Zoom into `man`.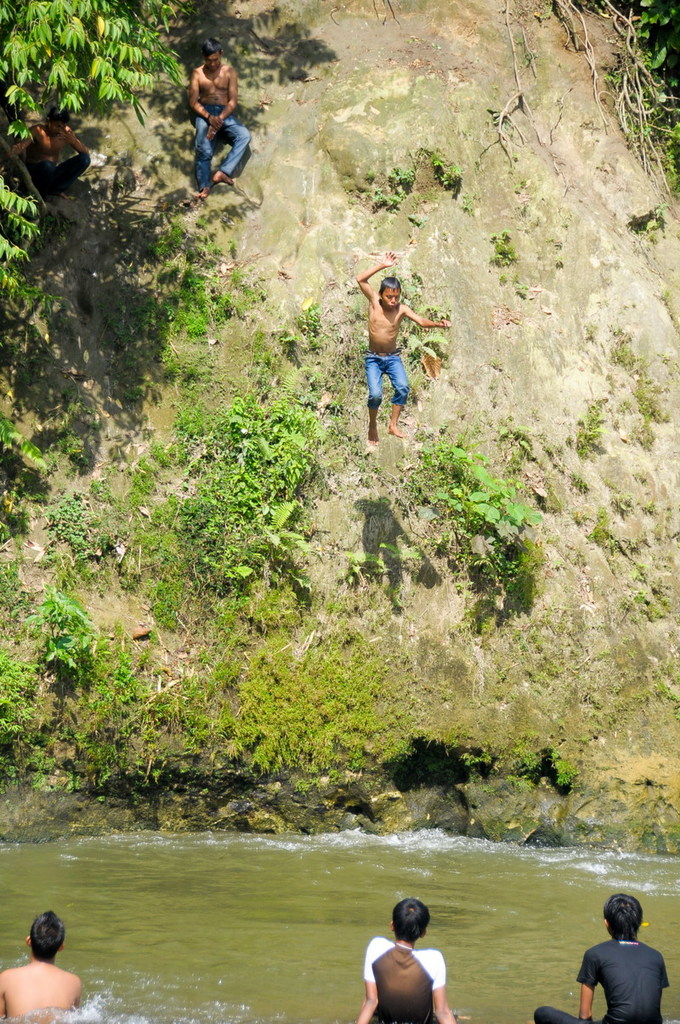
Zoom target: (left=0, top=910, right=83, bottom=1015).
